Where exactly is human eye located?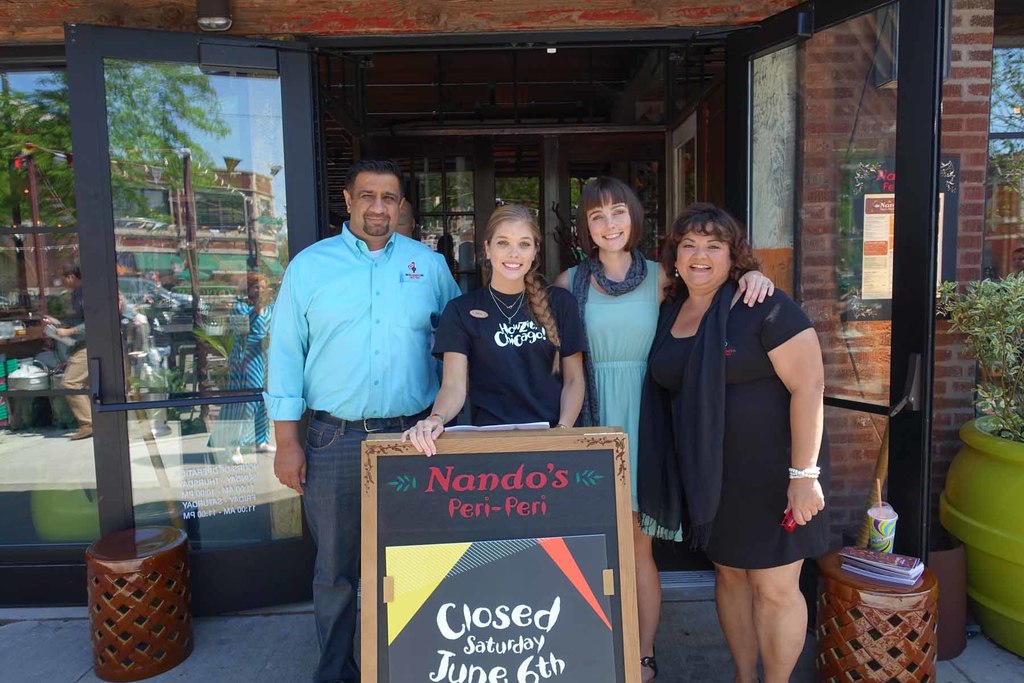
Its bounding box is bbox=(682, 238, 696, 251).
